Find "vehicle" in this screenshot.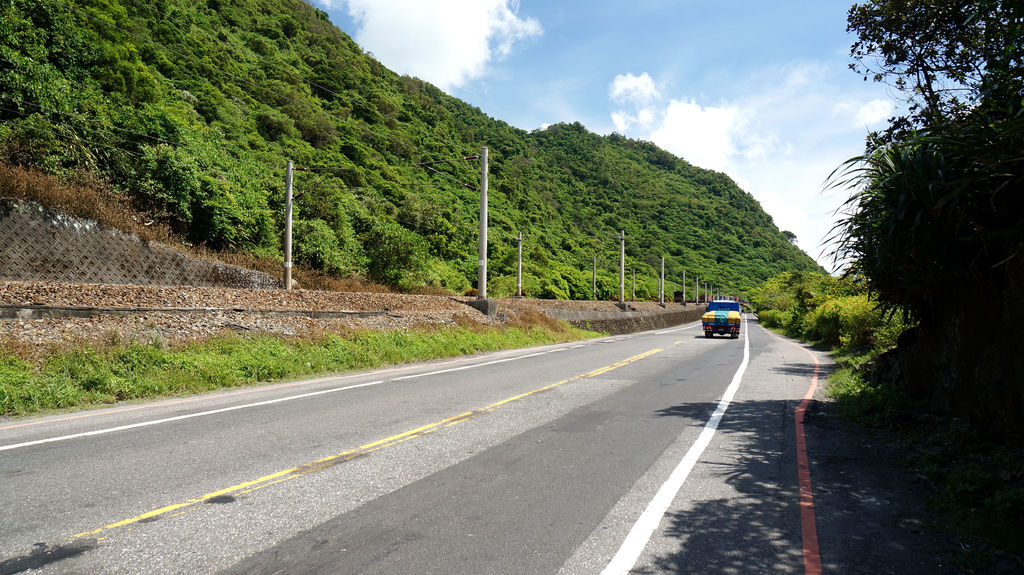
The bounding box for "vehicle" is bbox=[698, 298, 753, 349].
